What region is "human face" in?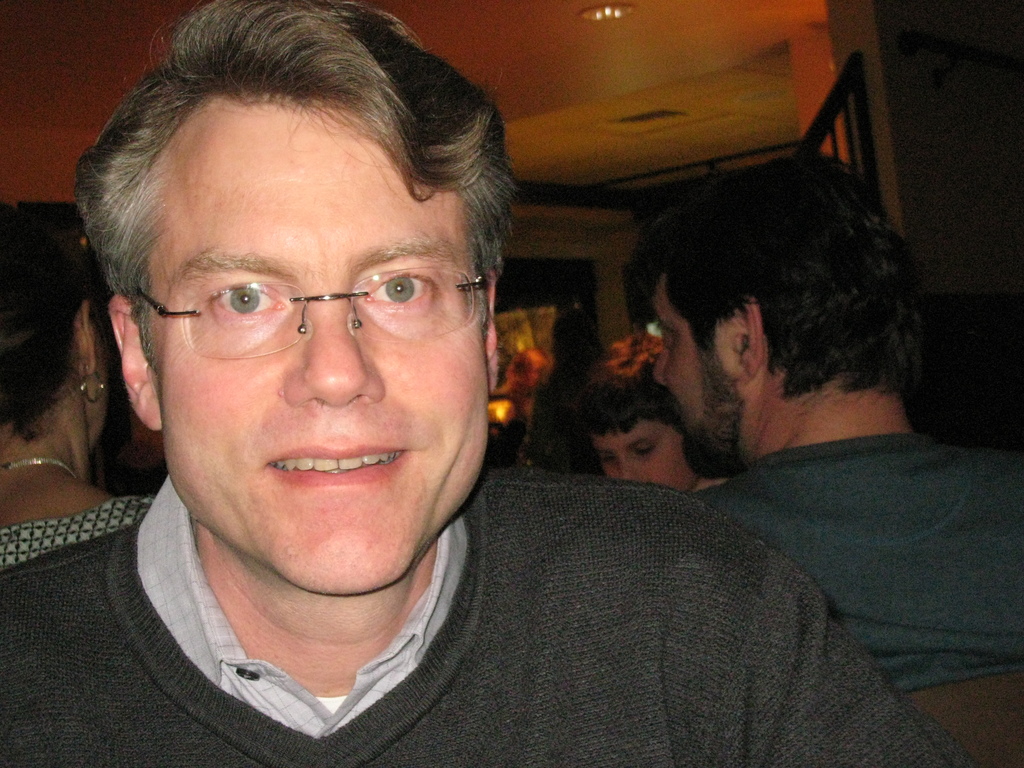
[148,115,483,595].
